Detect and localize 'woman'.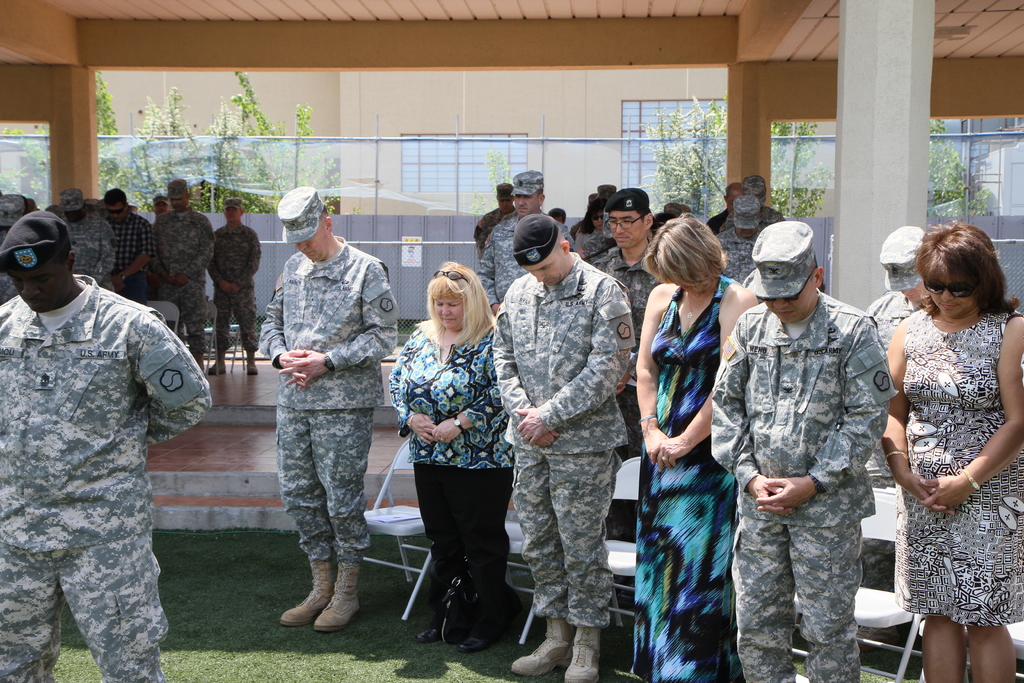
Localized at <region>635, 214, 756, 682</region>.
